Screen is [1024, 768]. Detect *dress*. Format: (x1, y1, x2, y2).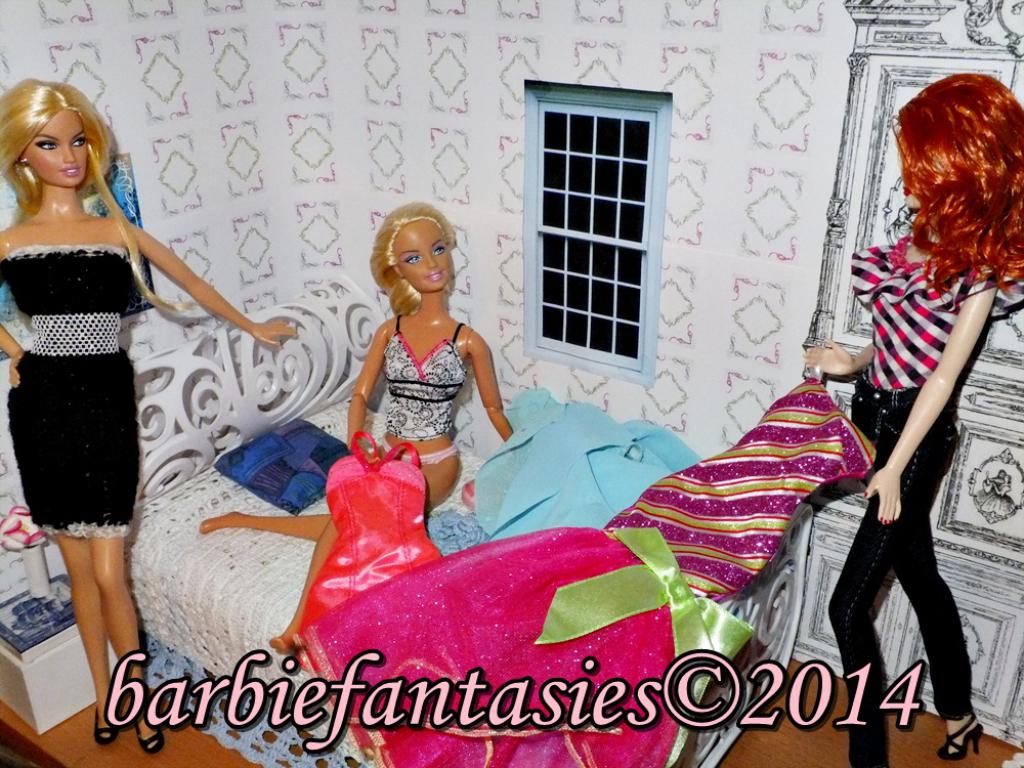
(6, 172, 157, 537).
